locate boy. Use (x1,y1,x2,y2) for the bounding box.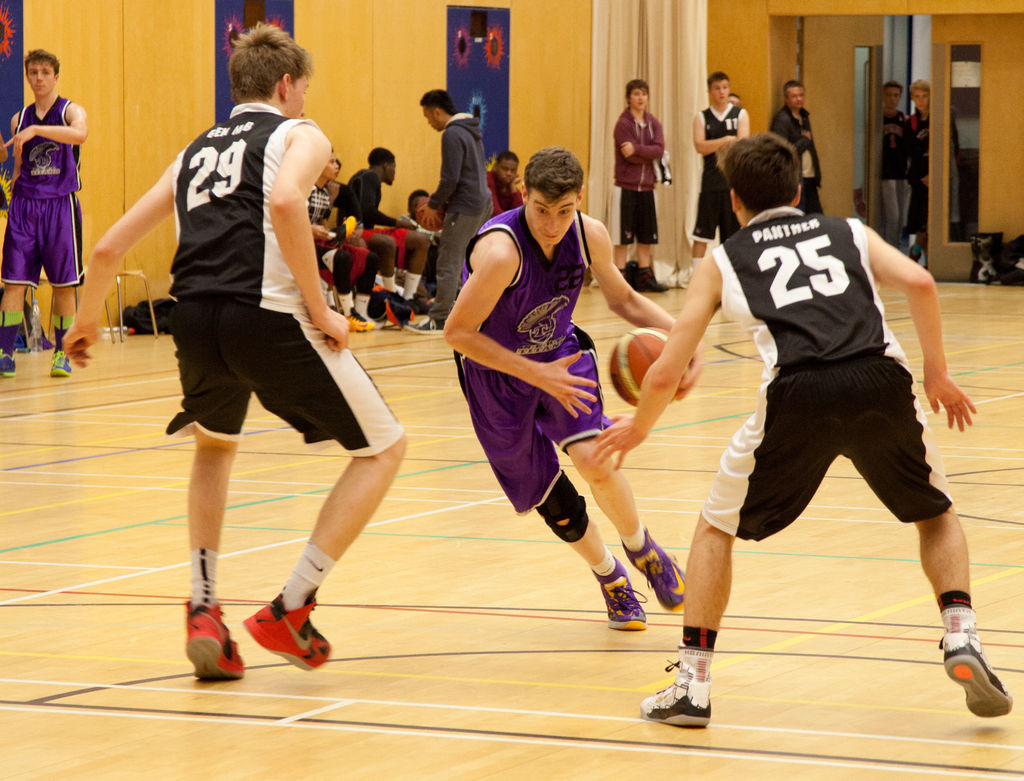
(611,81,670,291).
